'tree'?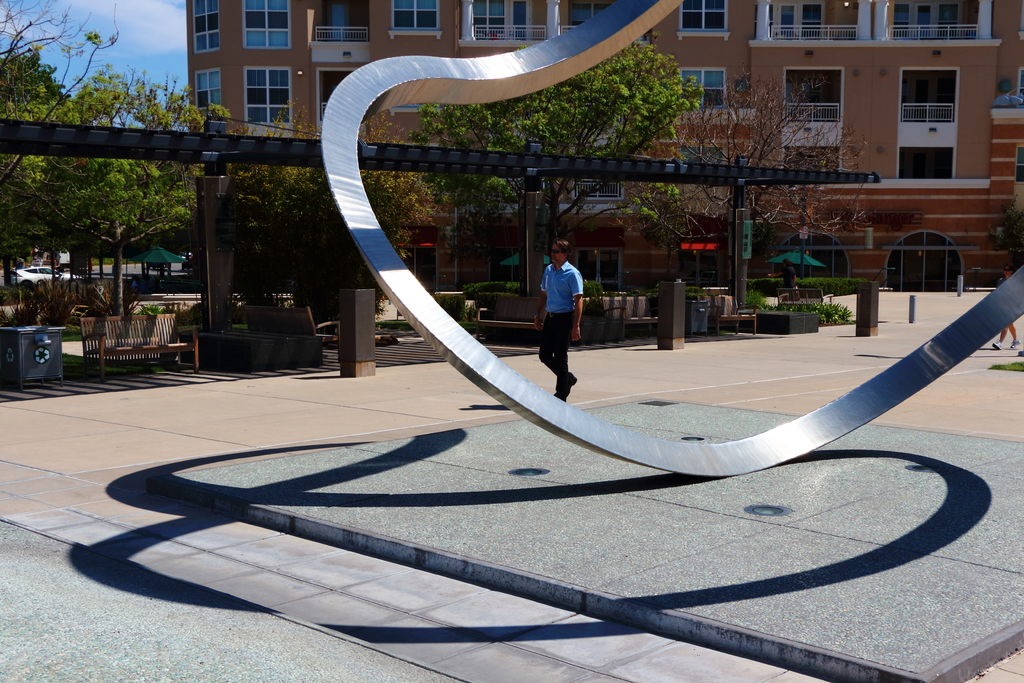
bbox=(399, 33, 719, 298)
